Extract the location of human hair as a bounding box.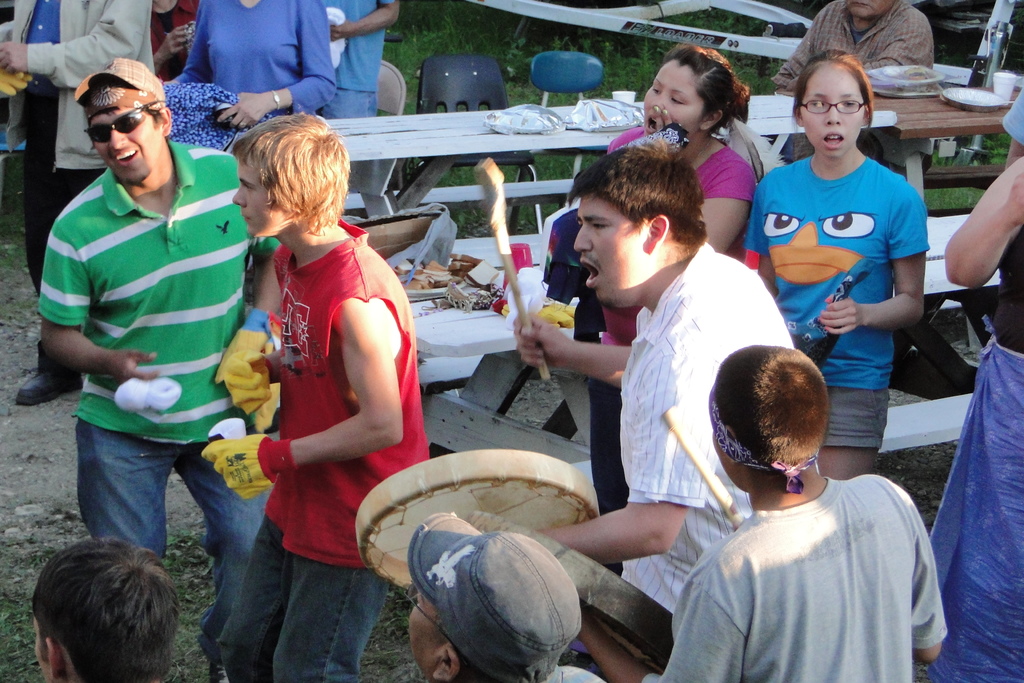
box=[794, 46, 877, 131].
